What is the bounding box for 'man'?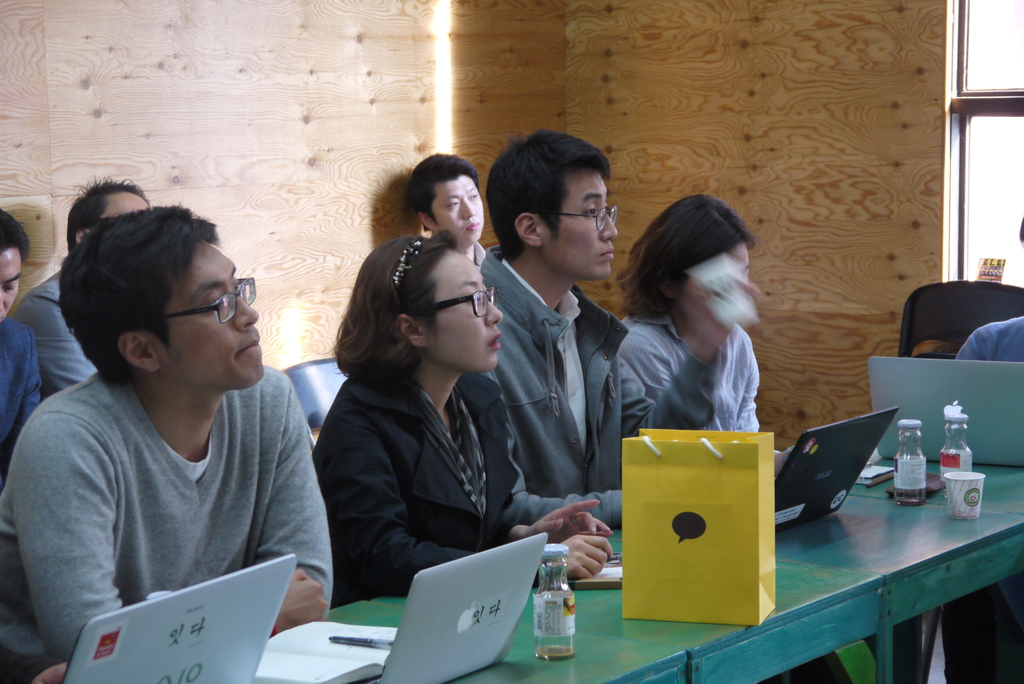
pyautogui.locateOnScreen(408, 147, 486, 265).
